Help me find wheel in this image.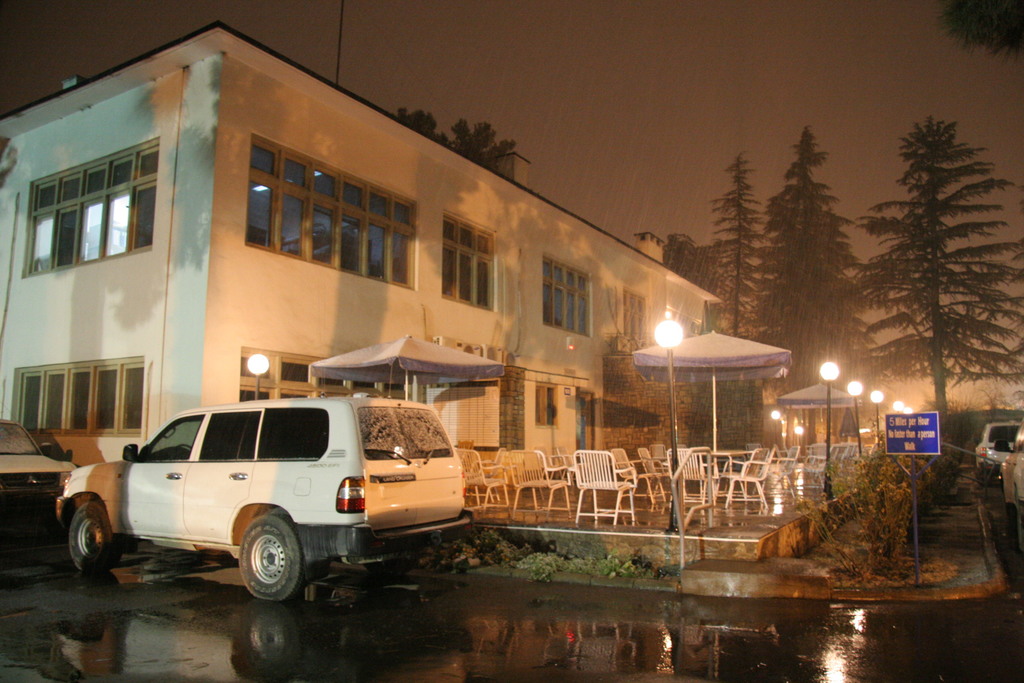
Found it: 238,516,309,602.
